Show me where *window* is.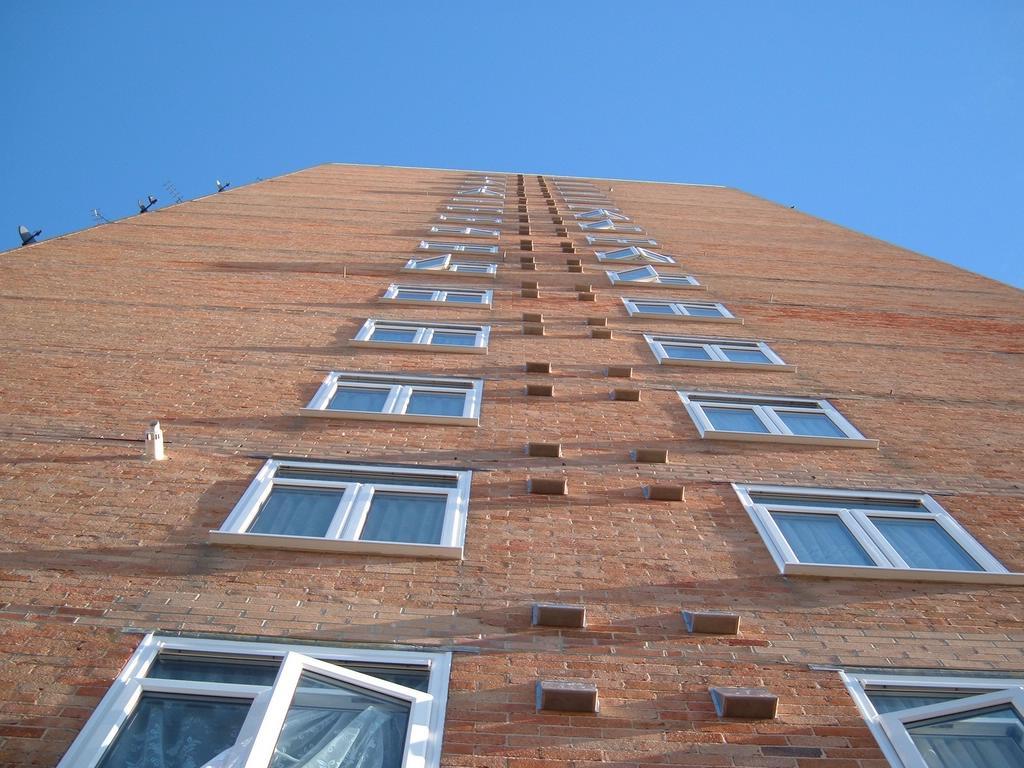
*window* is at 622,292,725,319.
